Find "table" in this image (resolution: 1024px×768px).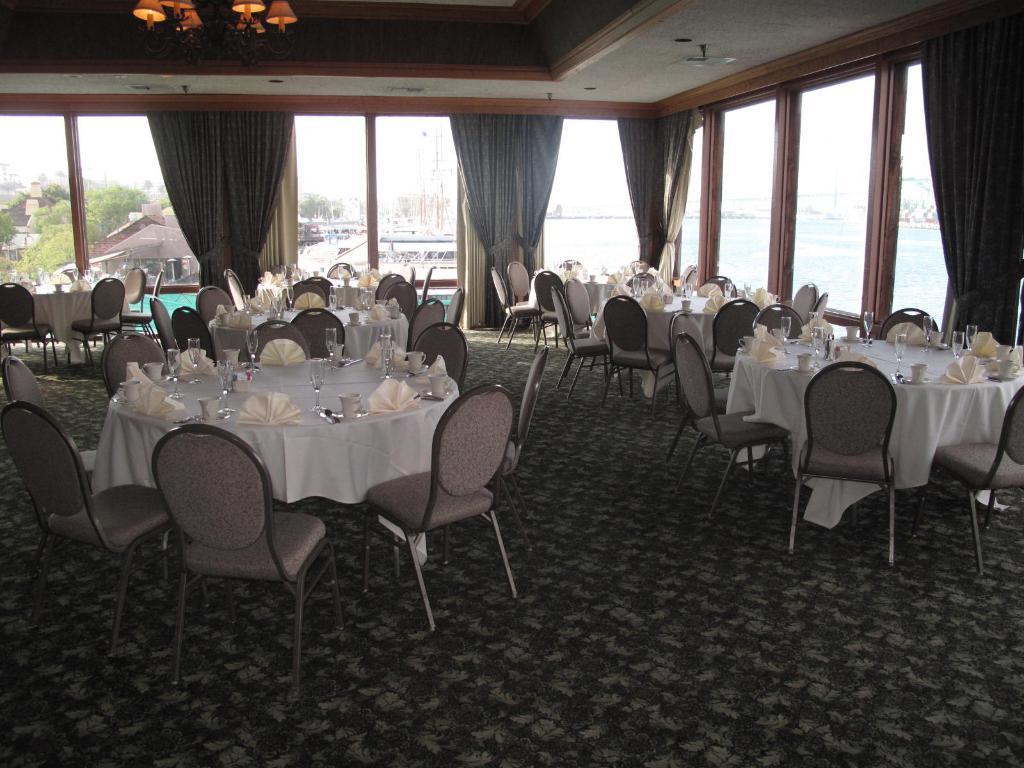
(left=630, top=288, right=830, bottom=396).
